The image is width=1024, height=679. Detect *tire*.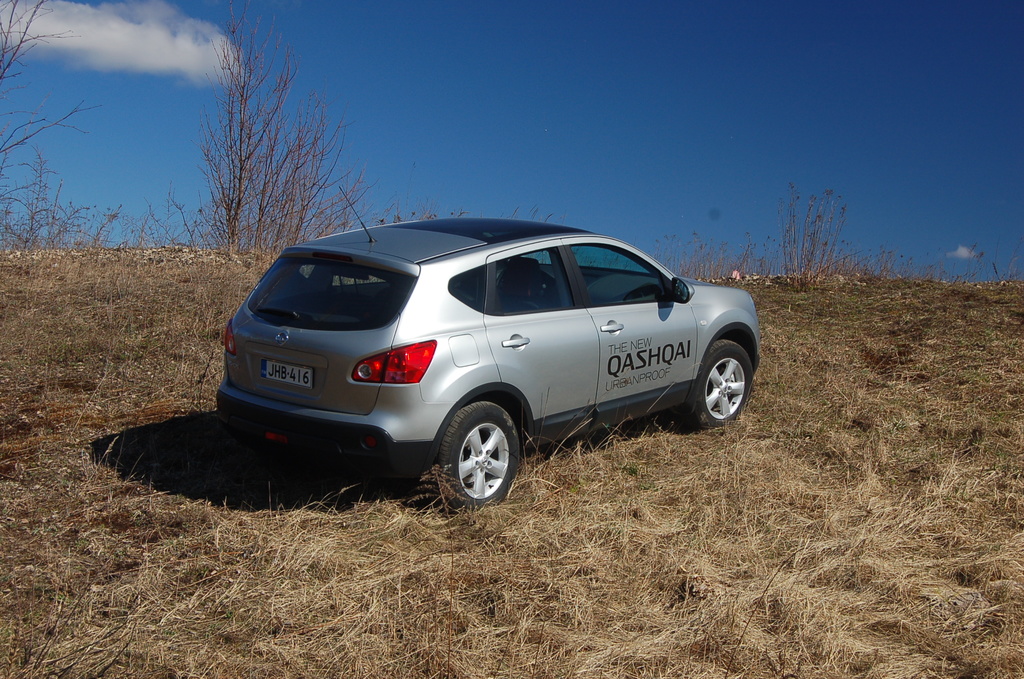
Detection: 691,337,753,425.
